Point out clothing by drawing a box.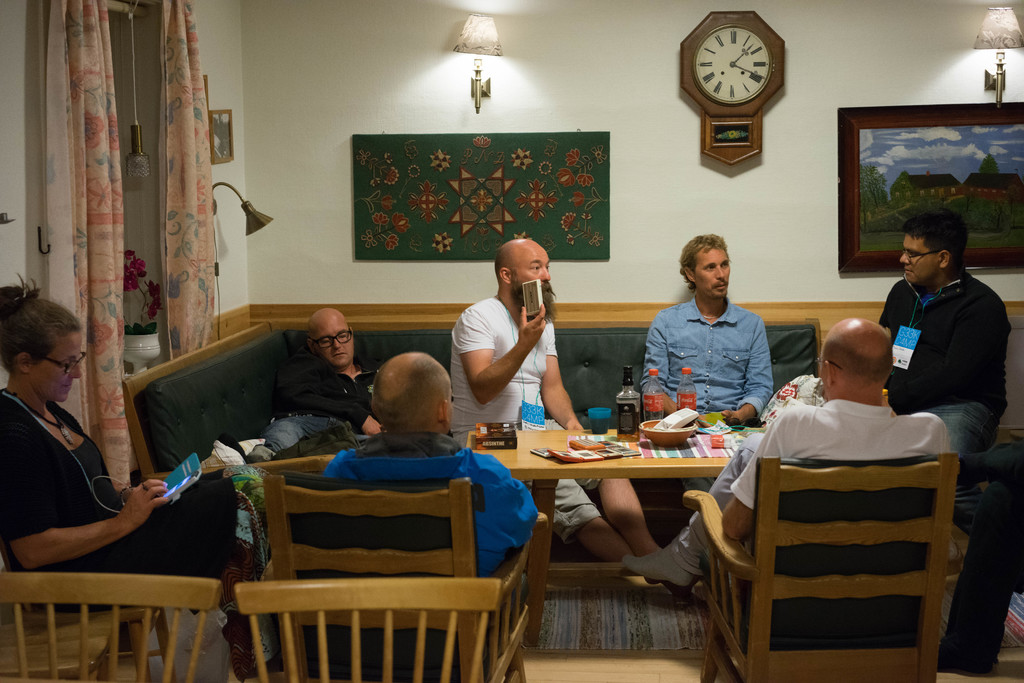
x1=644 y1=296 x2=765 y2=415.
